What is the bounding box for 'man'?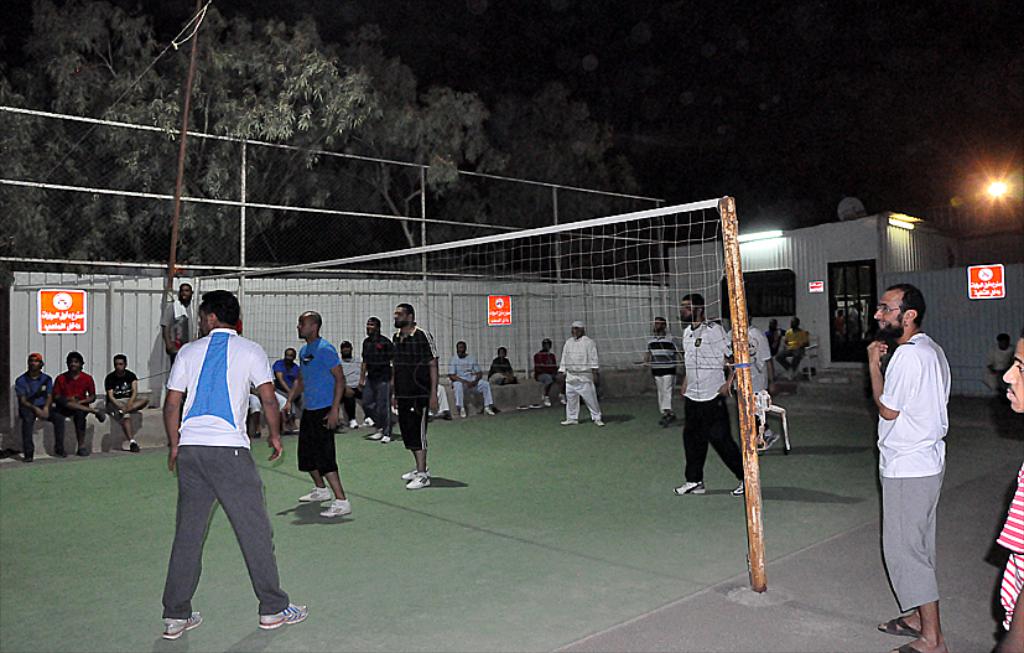
bbox=(161, 285, 187, 356).
